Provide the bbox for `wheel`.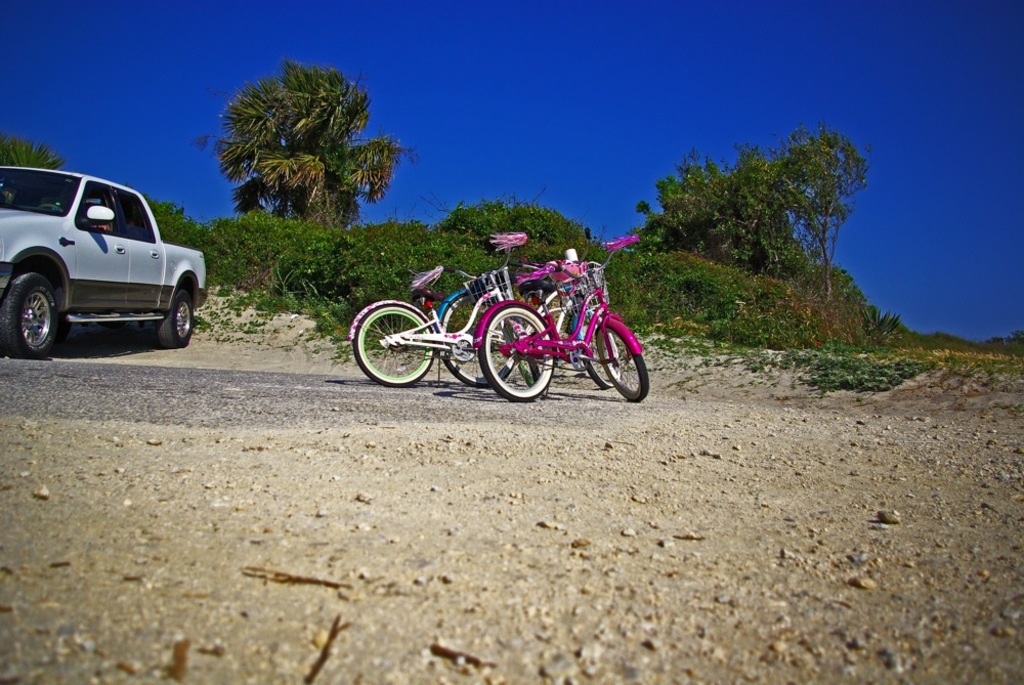
region(601, 322, 651, 400).
